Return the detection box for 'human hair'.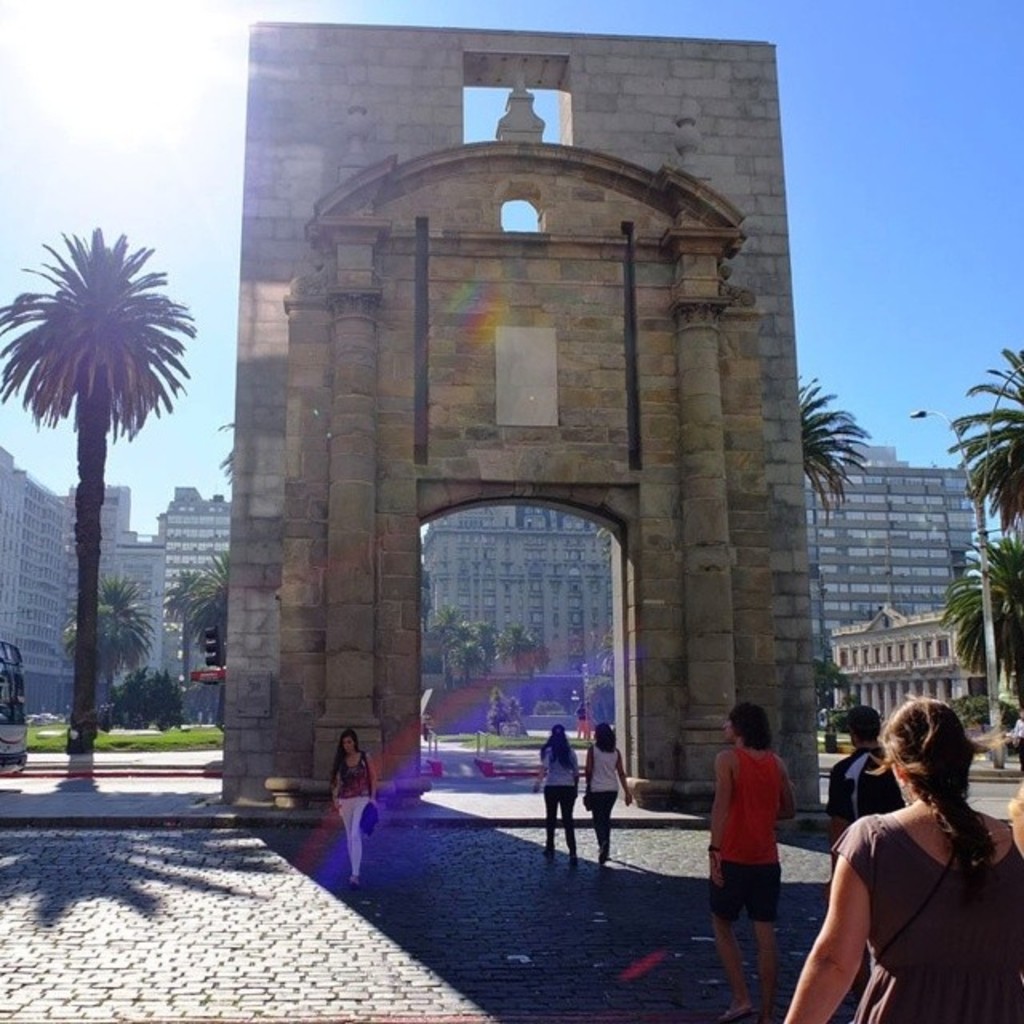
select_region(731, 701, 770, 752).
